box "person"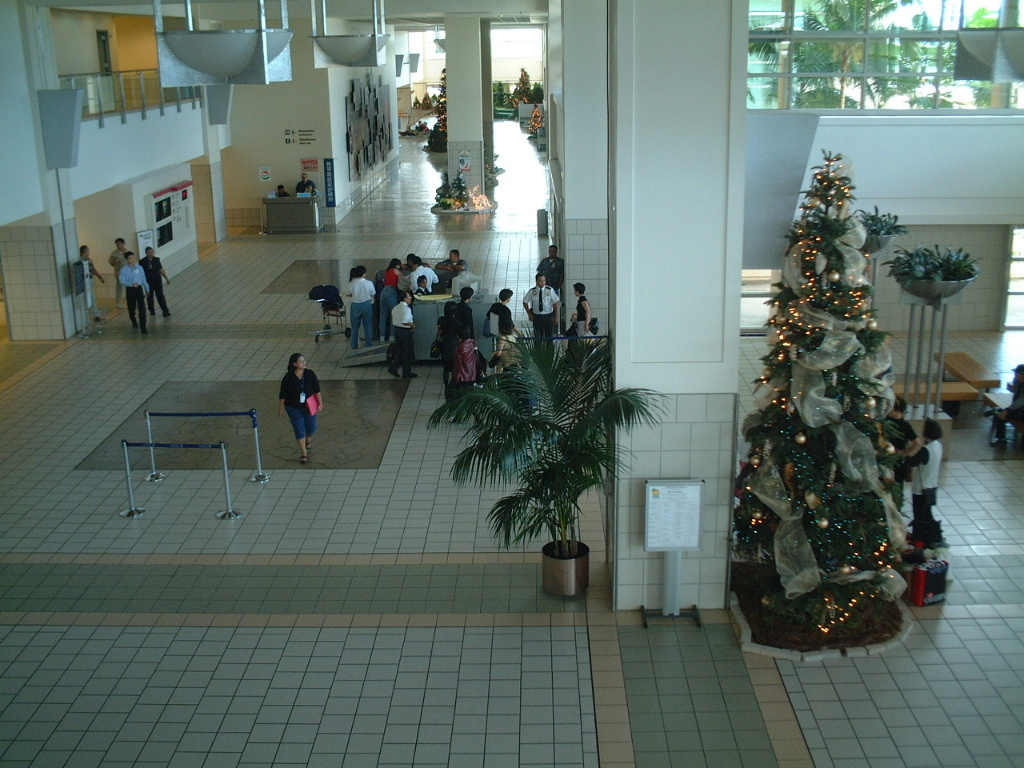
280 352 321 467
